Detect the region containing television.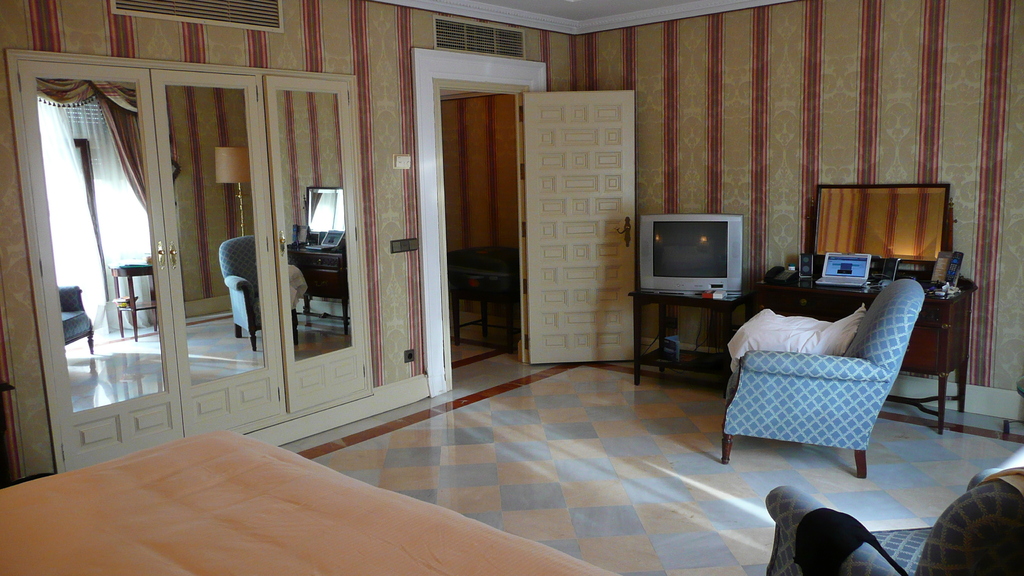
625/208/752/304.
